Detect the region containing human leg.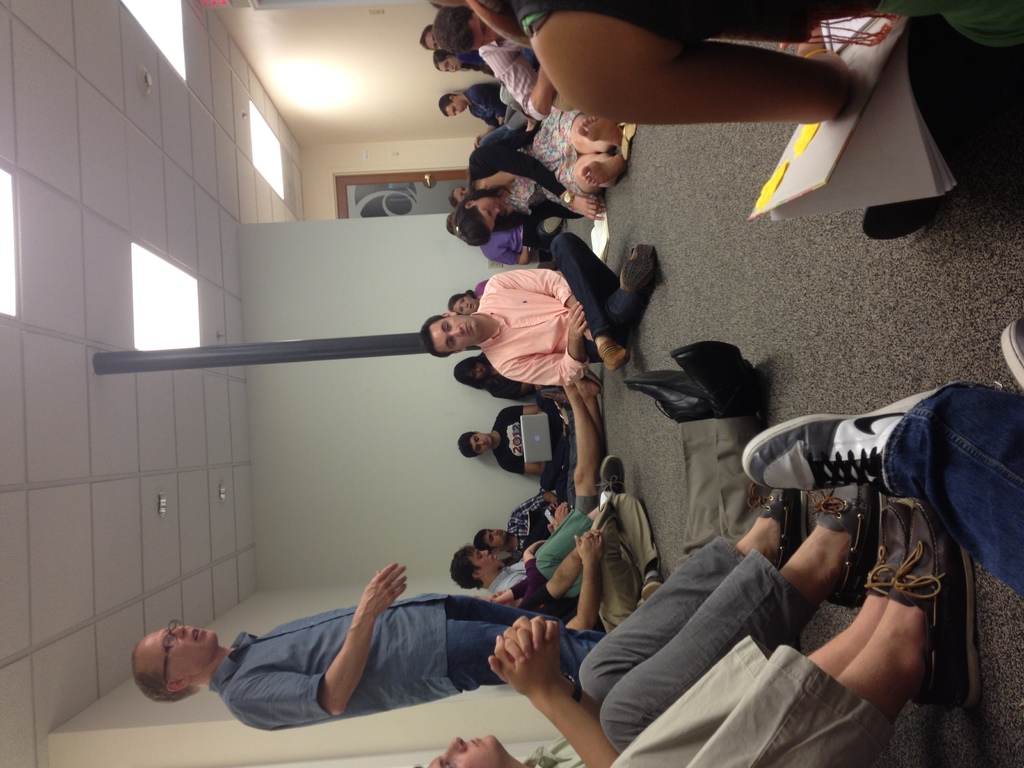
595:490:881:754.
